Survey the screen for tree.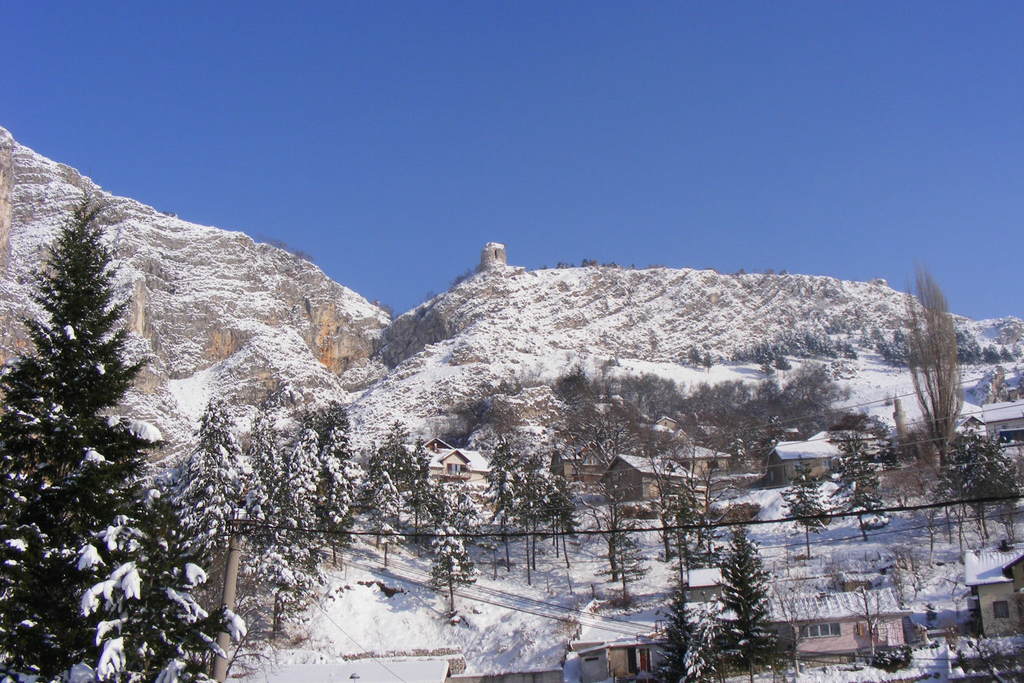
Survey found: x1=553 y1=407 x2=645 y2=584.
